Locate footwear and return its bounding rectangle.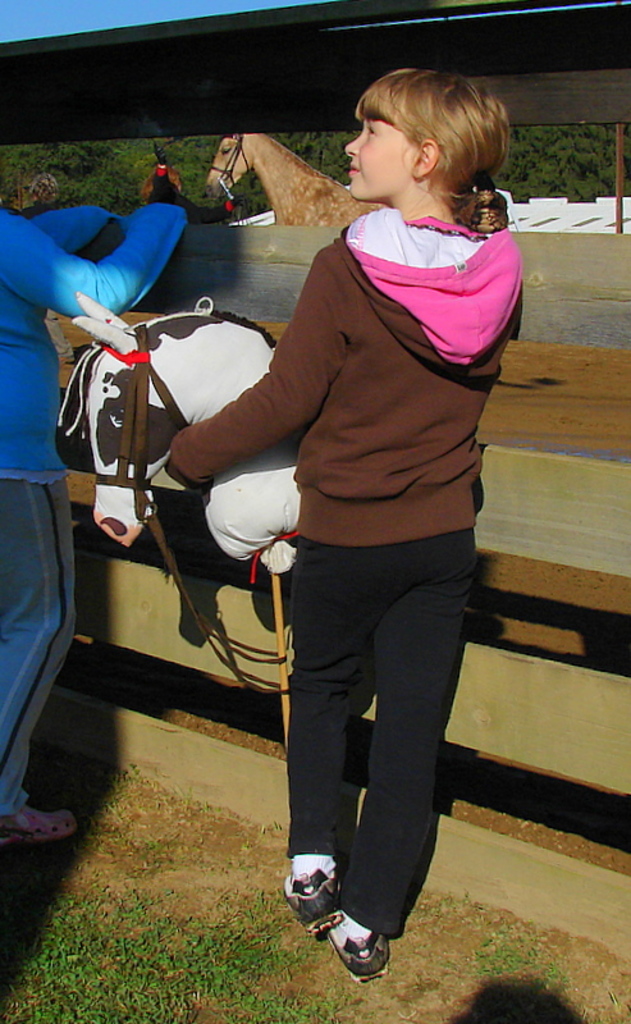
l=306, t=886, r=395, b=975.
